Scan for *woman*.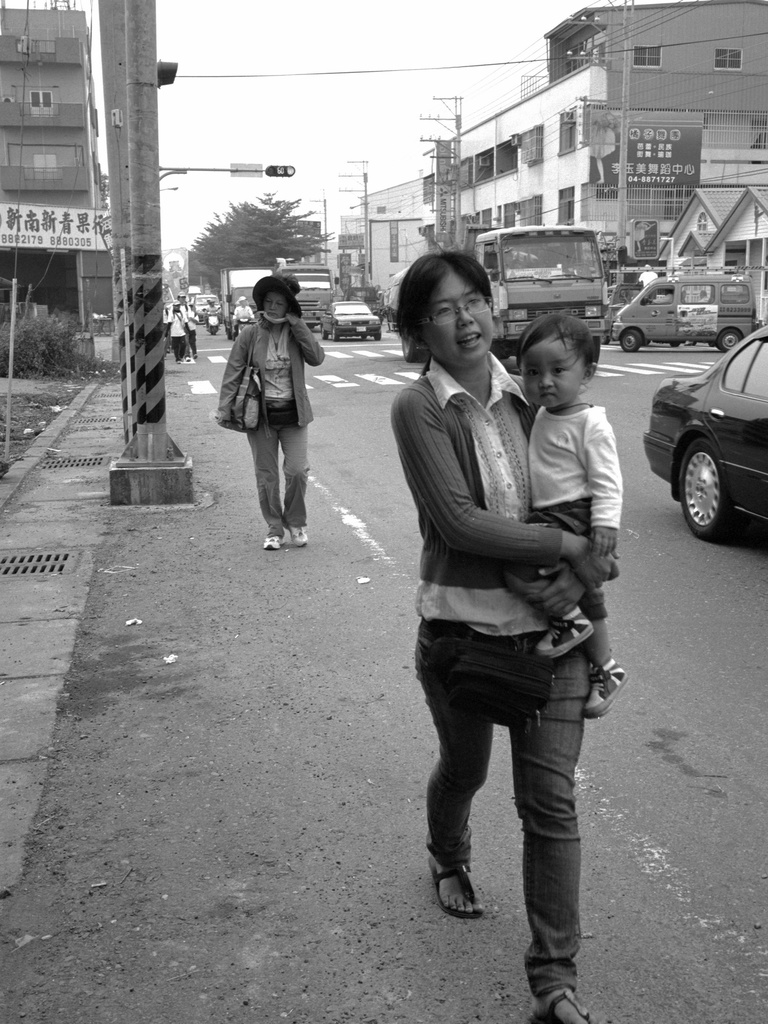
Scan result: left=382, top=249, right=625, bottom=1023.
